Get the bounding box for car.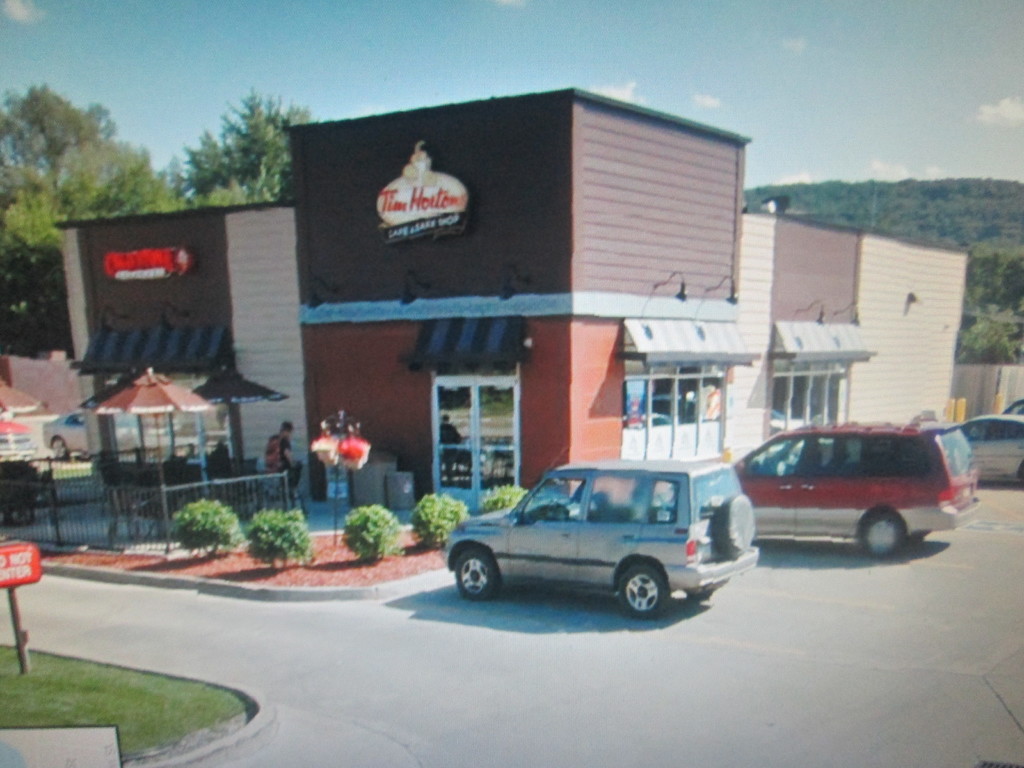
{"left": 723, "top": 419, "right": 984, "bottom": 559}.
